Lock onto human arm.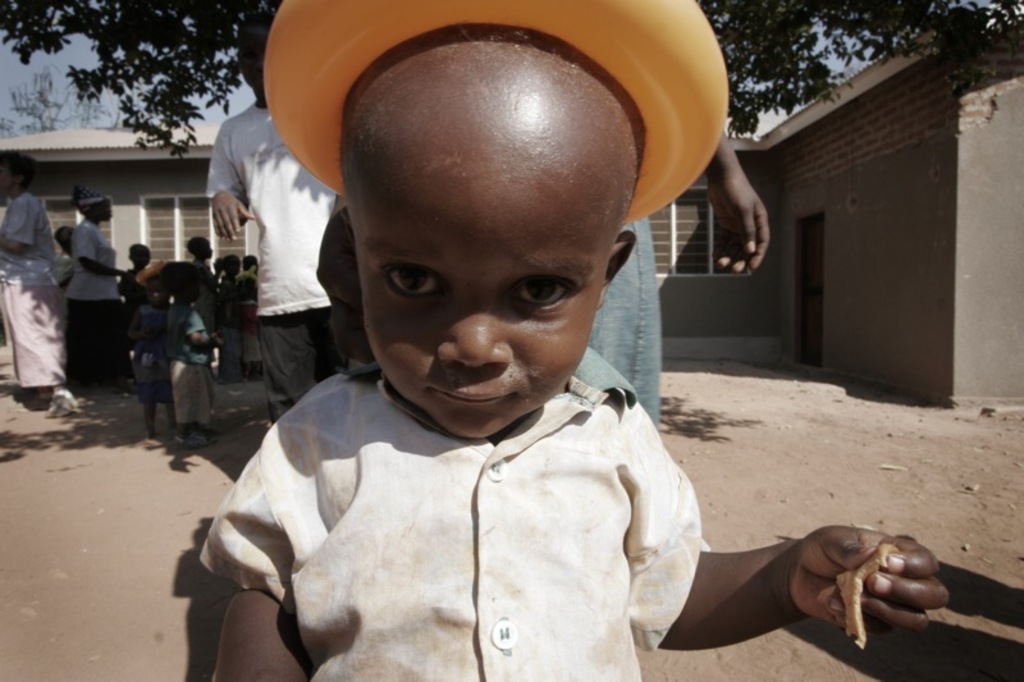
Locked: (left=625, top=408, right=948, bottom=631).
